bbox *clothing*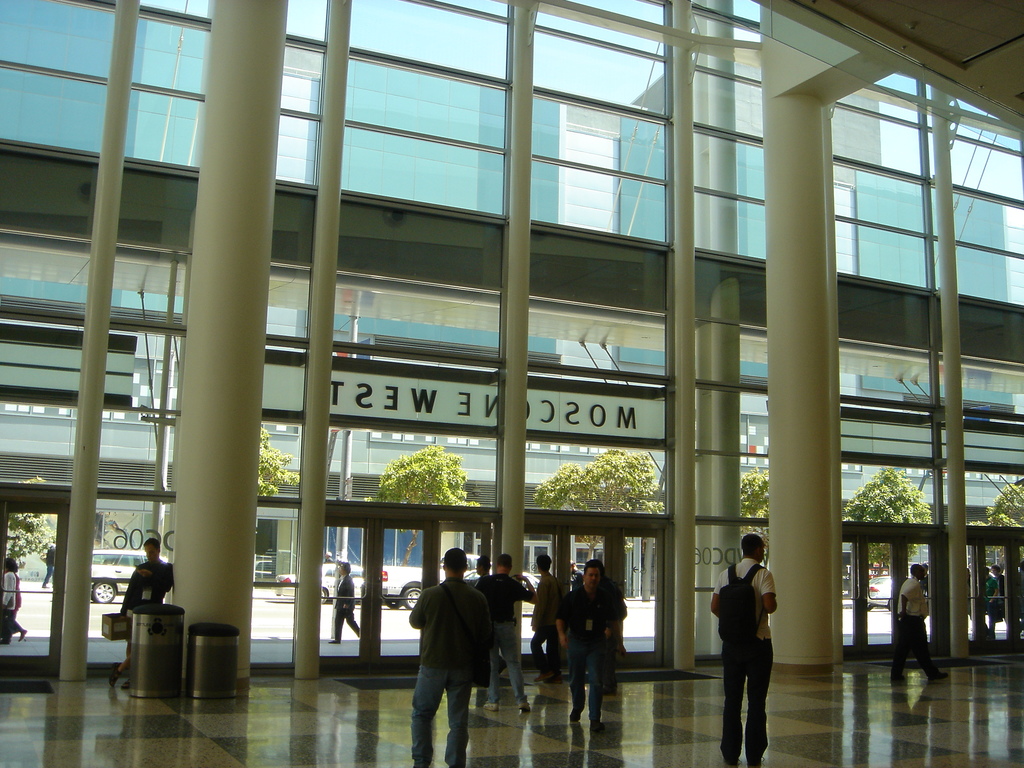
[left=711, top=556, right=775, bottom=765]
